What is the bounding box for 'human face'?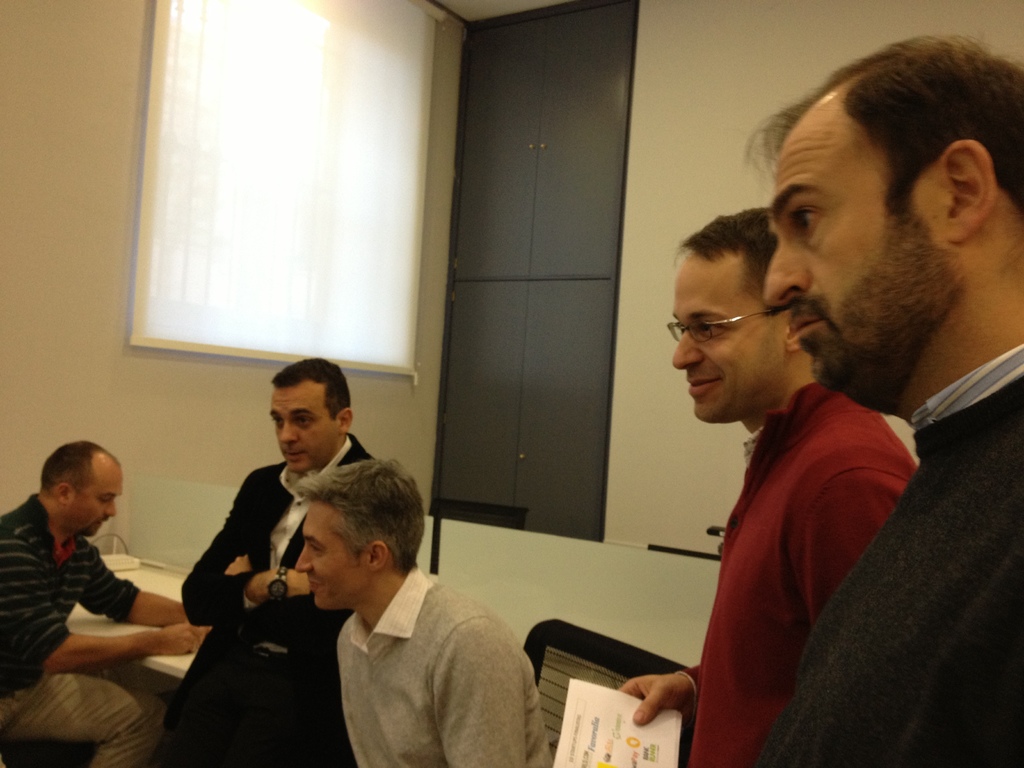
locate(297, 499, 369, 613).
